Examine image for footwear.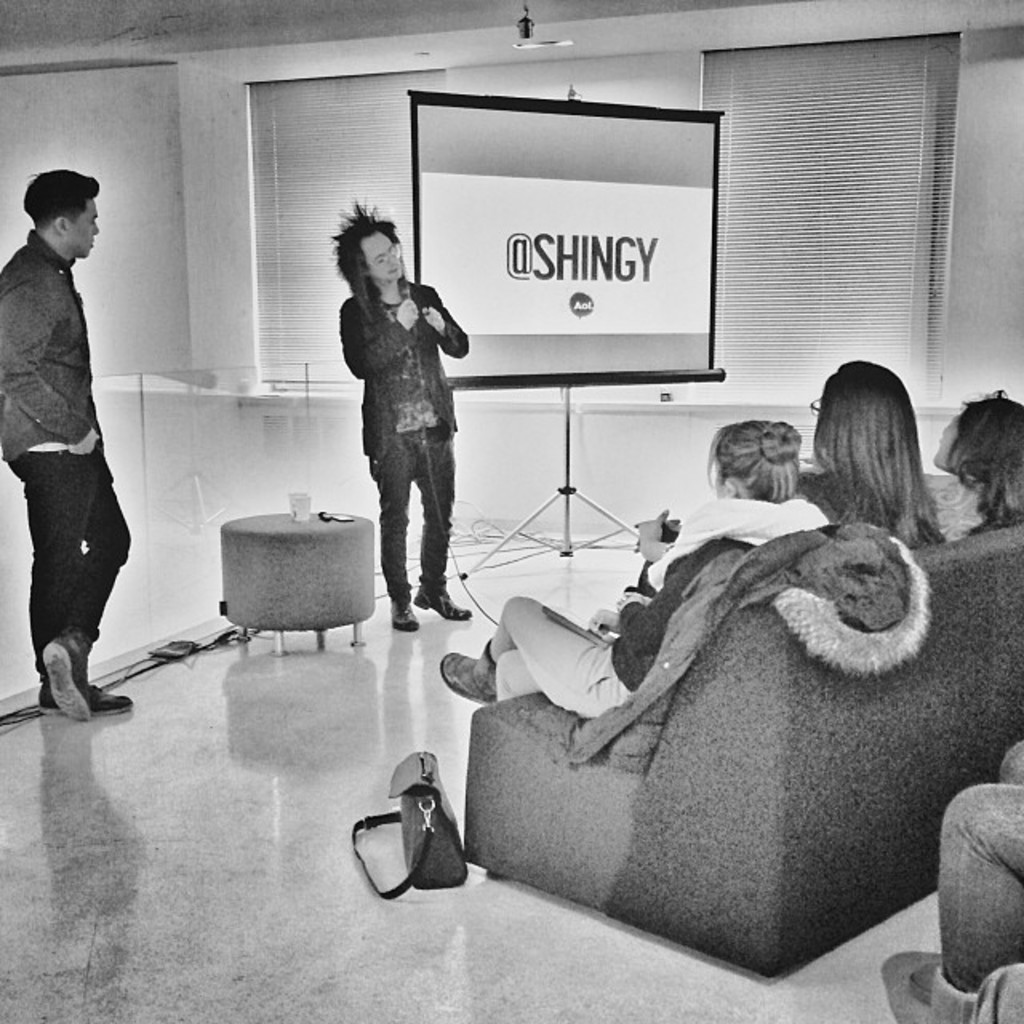
Examination result: left=37, top=675, right=139, bottom=718.
